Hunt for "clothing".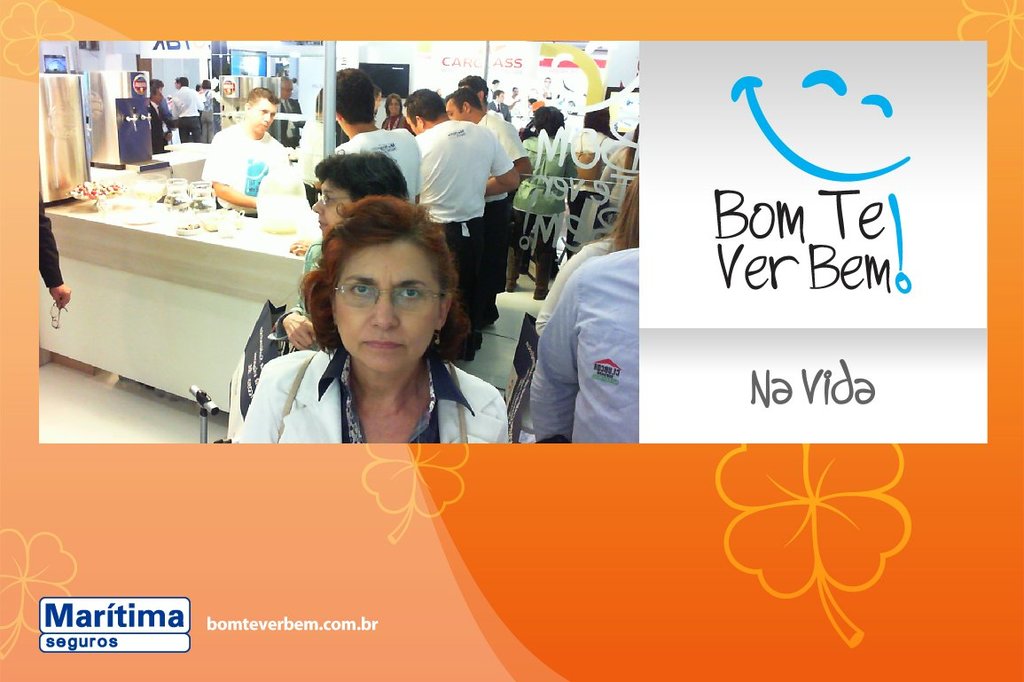
Hunted down at locate(232, 334, 513, 459).
